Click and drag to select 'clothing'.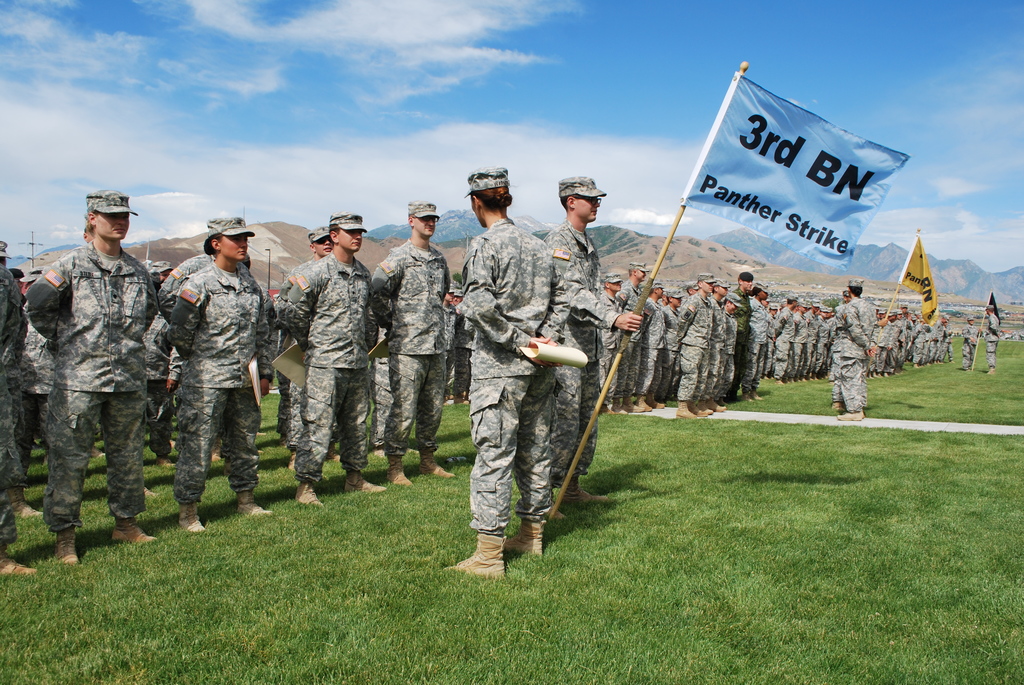
Selection: 762/313/785/381.
